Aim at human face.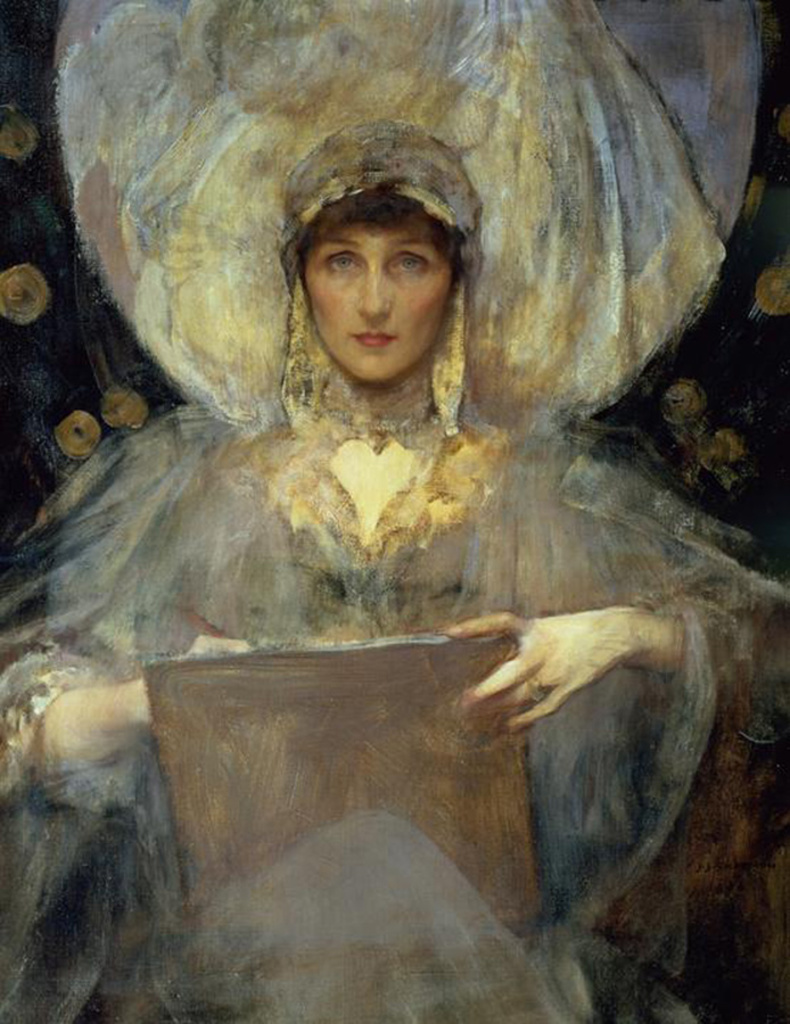
Aimed at [304,207,452,383].
